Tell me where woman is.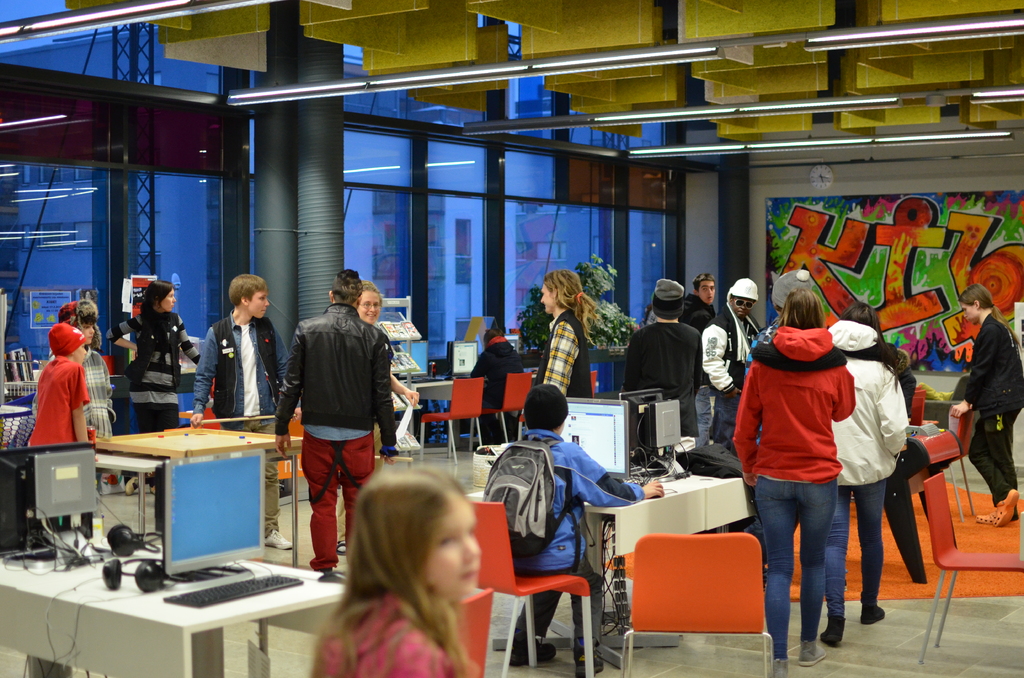
woman is at detection(103, 278, 207, 435).
